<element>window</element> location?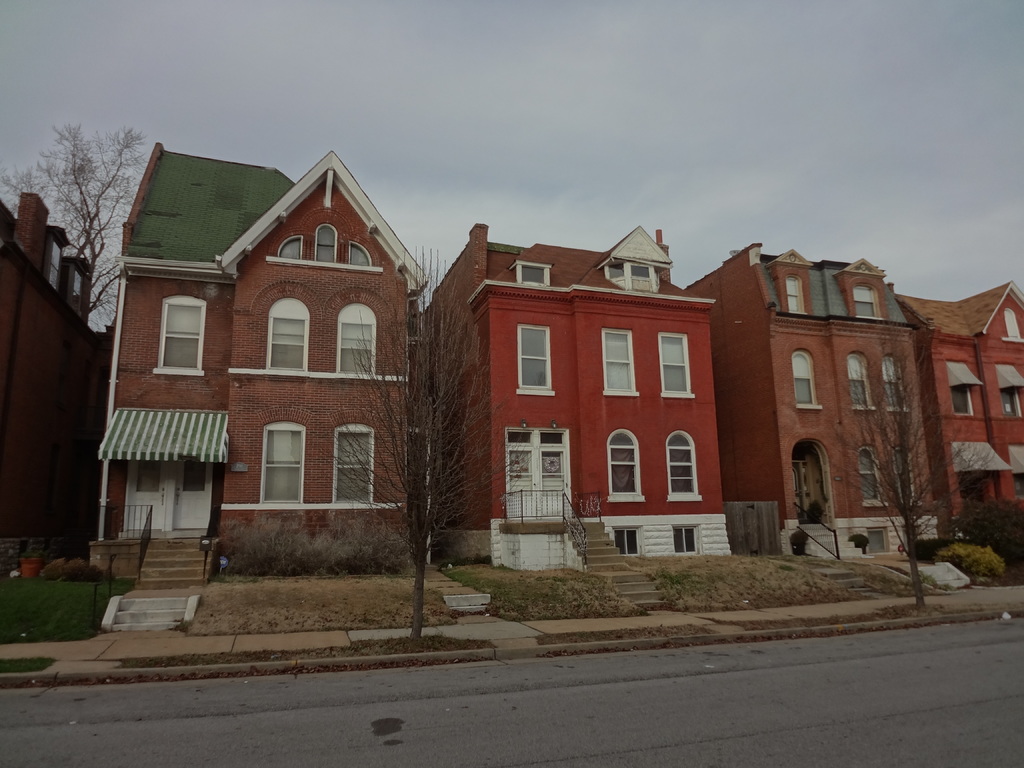
box(953, 440, 1006, 500)
